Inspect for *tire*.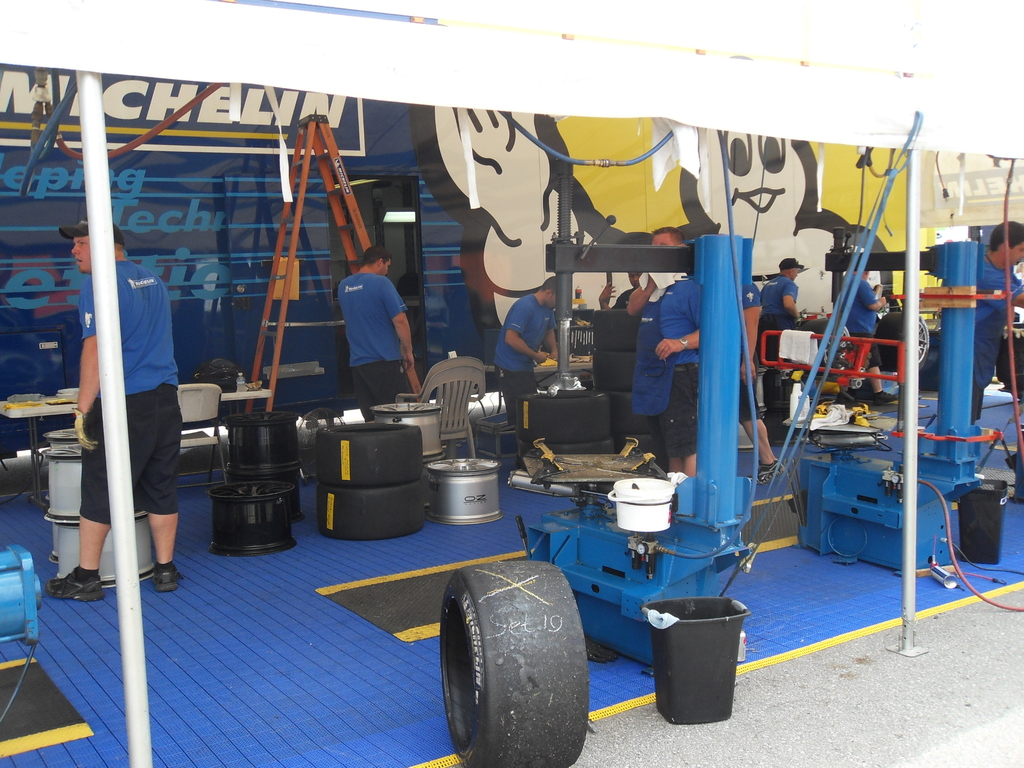
Inspection: <bbox>317, 484, 422, 538</bbox>.
